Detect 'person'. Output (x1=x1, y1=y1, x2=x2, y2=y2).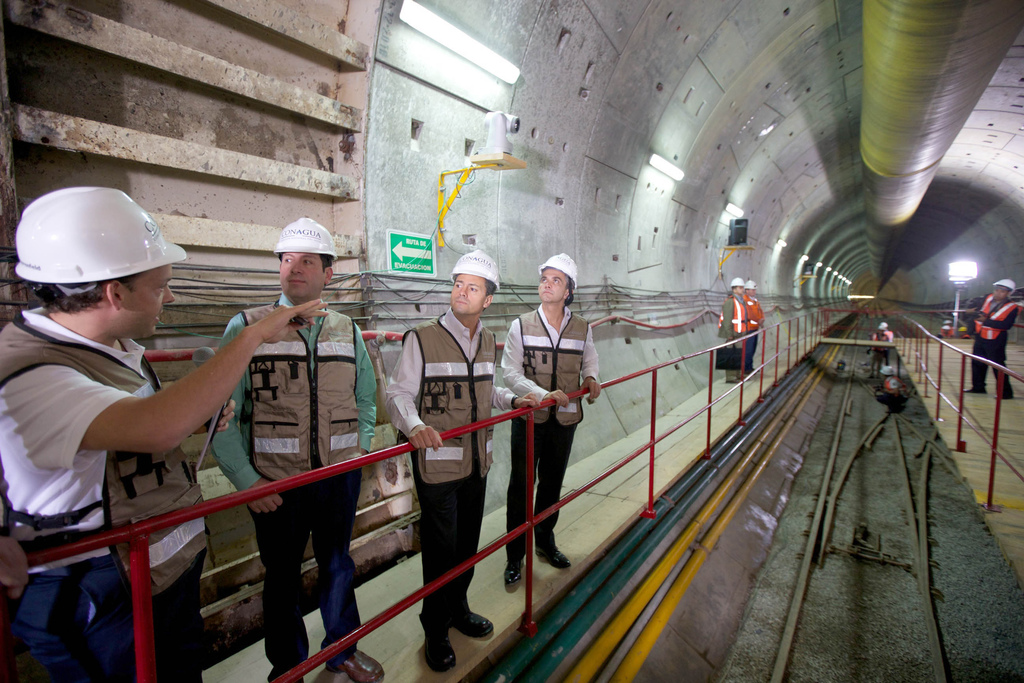
(x1=742, y1=279, x2=765, y2=375).
